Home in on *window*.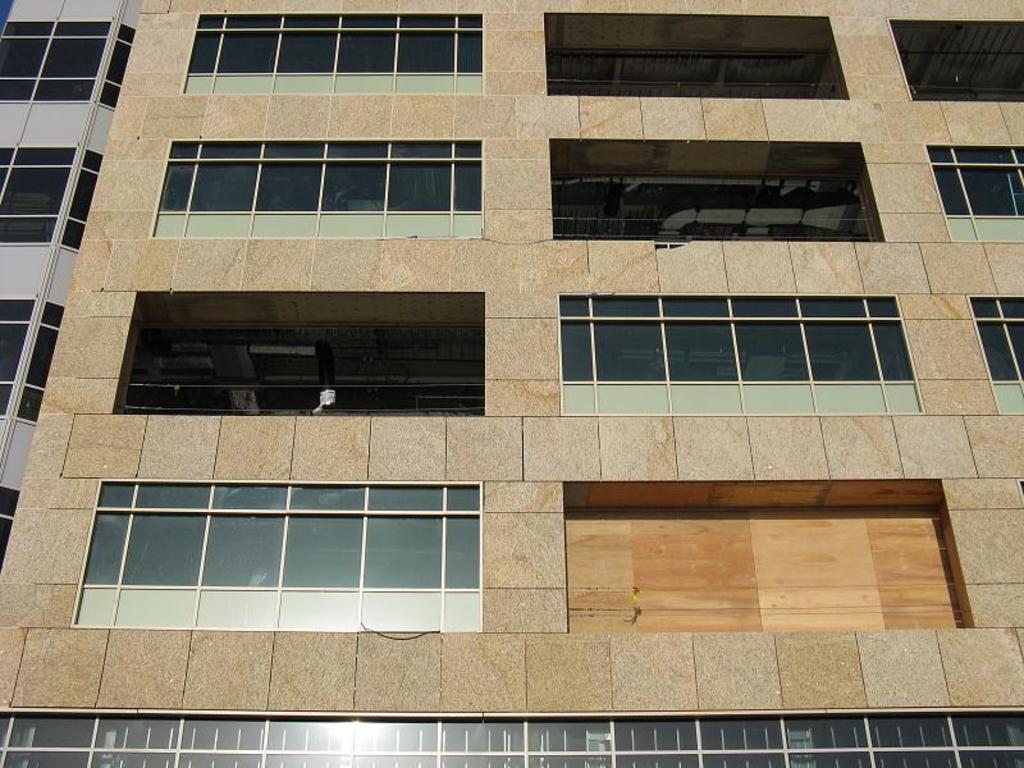
Homed in at box=[522, 708, 1023, 767].
